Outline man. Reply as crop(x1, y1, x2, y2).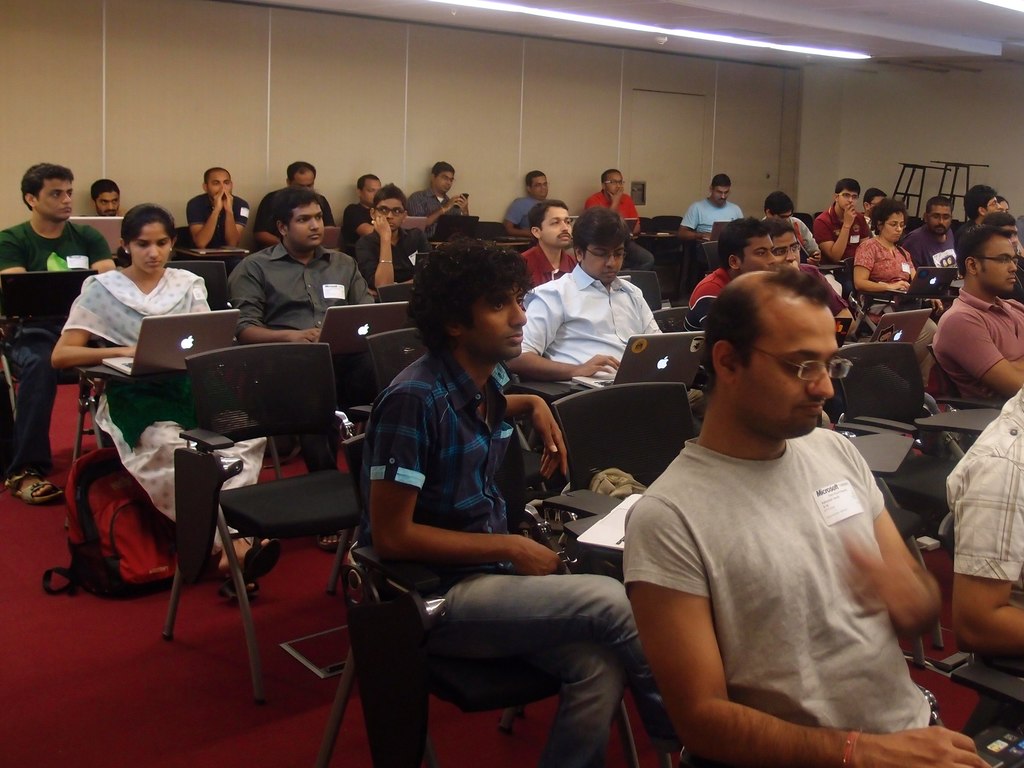
crop(758, 192, 823, 264).
